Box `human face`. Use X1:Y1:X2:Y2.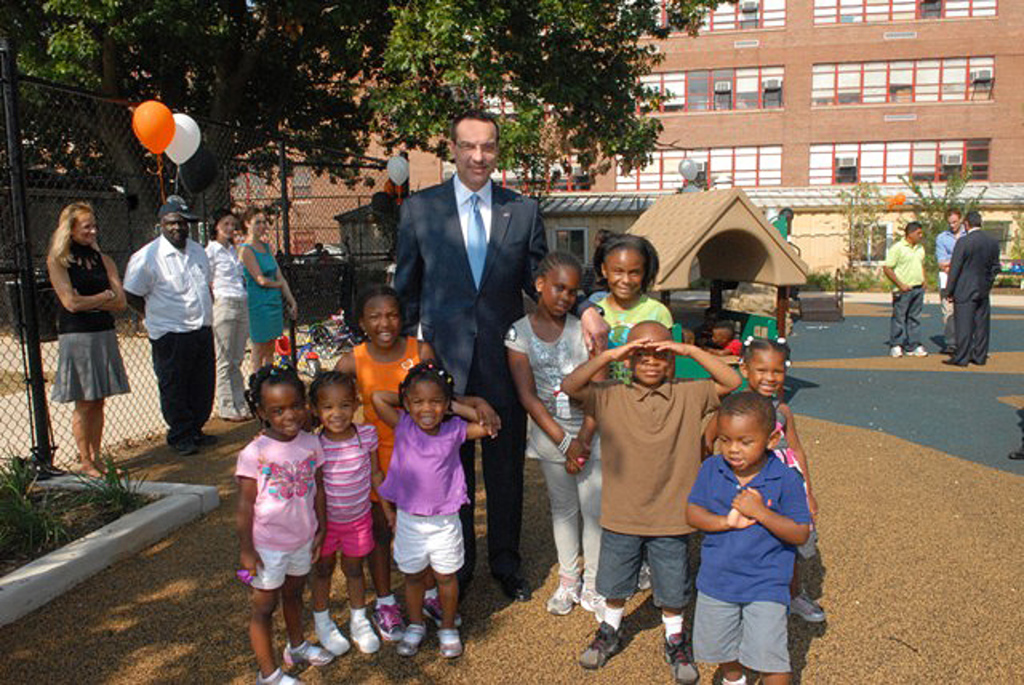
160:214:187:243.
